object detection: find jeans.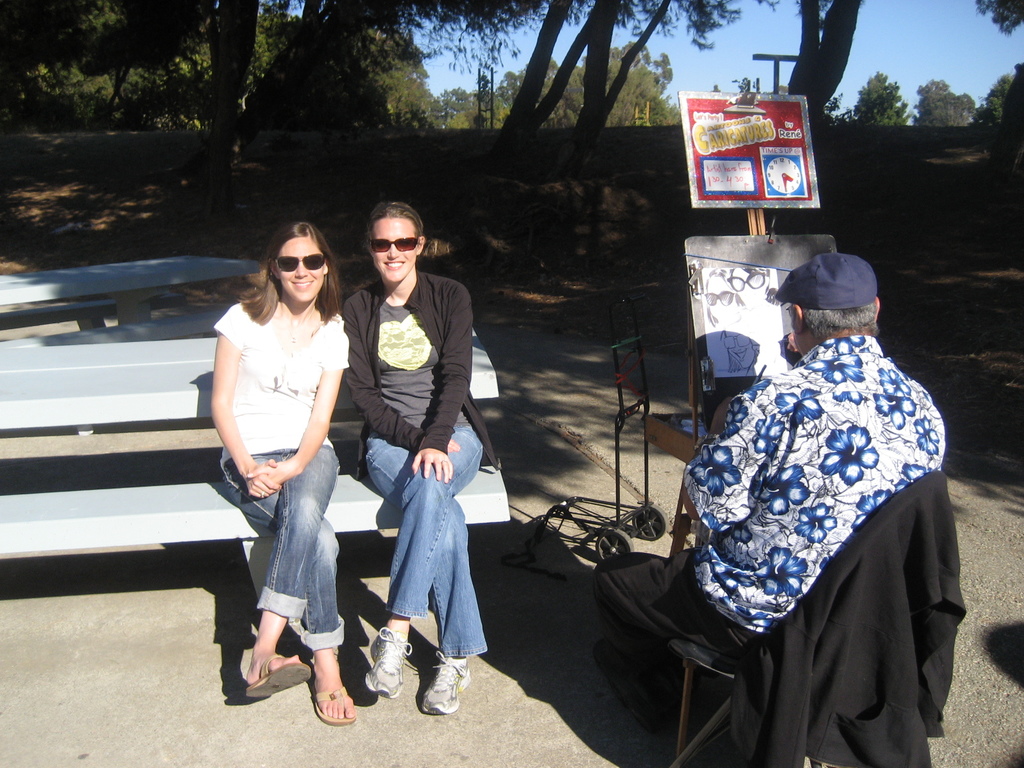
[left=365, top=431, right=490, bottom=655].
